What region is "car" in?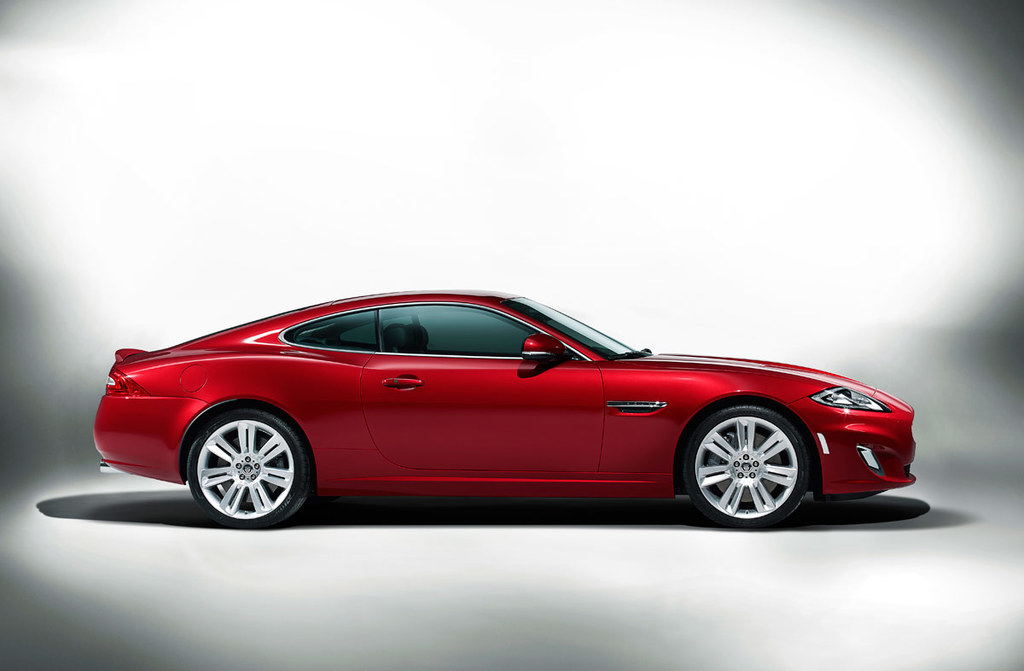
bbox(94, 288, 919, 531).
